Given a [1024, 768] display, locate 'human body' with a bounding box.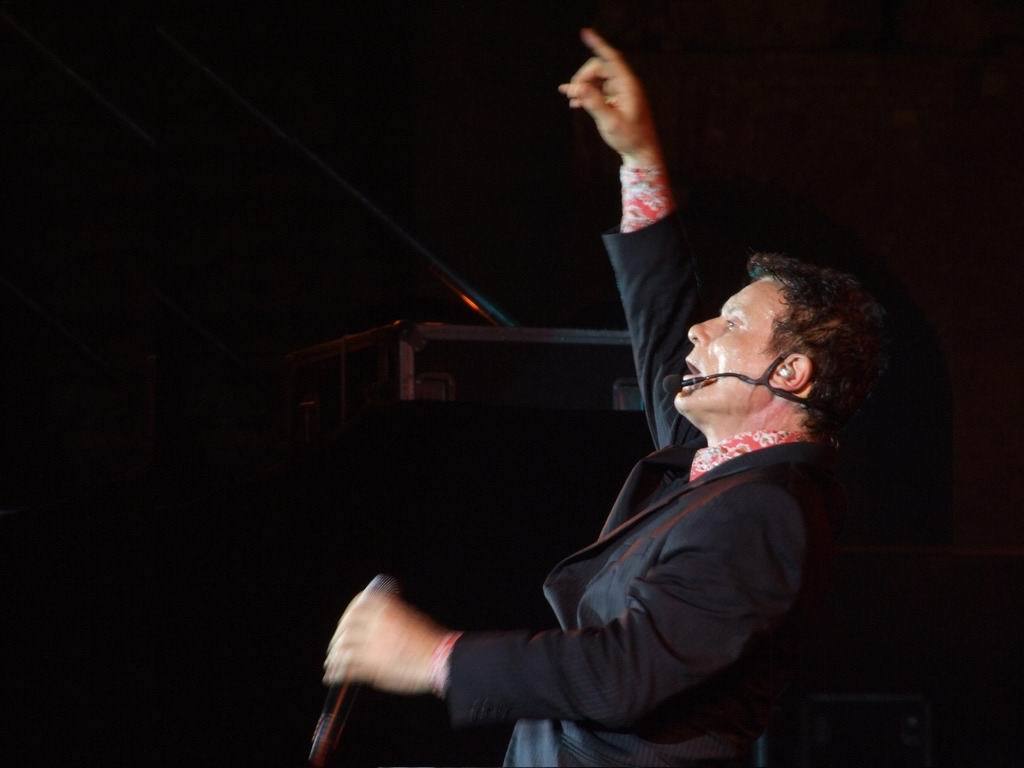
Located: pyautogui.locateOnScreen(278, 182, 924, 767).
